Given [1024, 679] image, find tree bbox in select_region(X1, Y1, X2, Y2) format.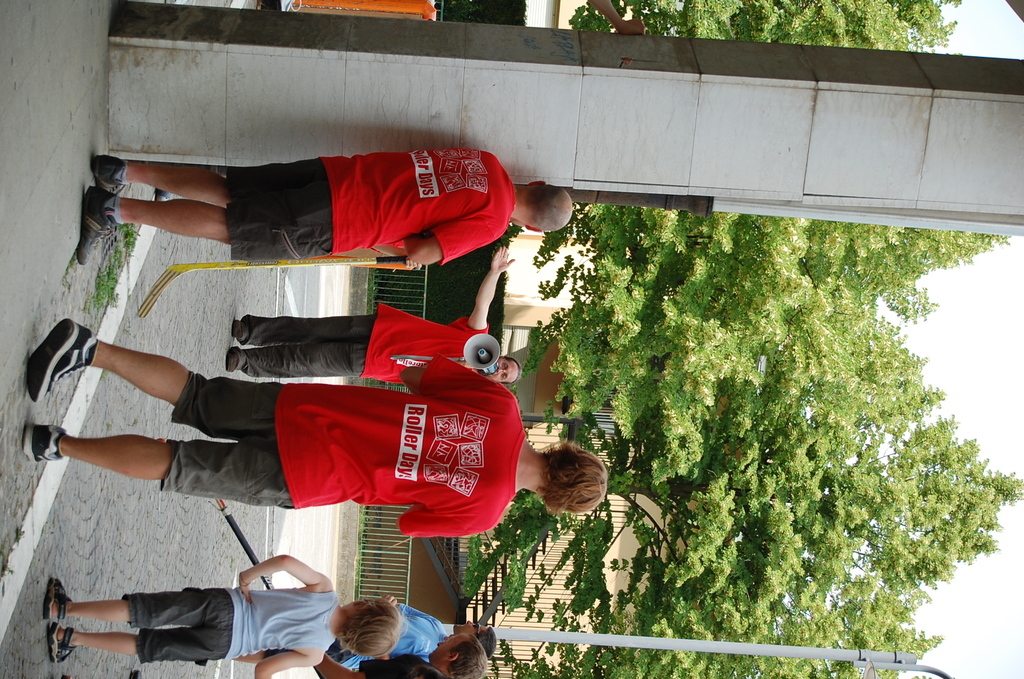
select_region(487, 311, 1016, 678).
